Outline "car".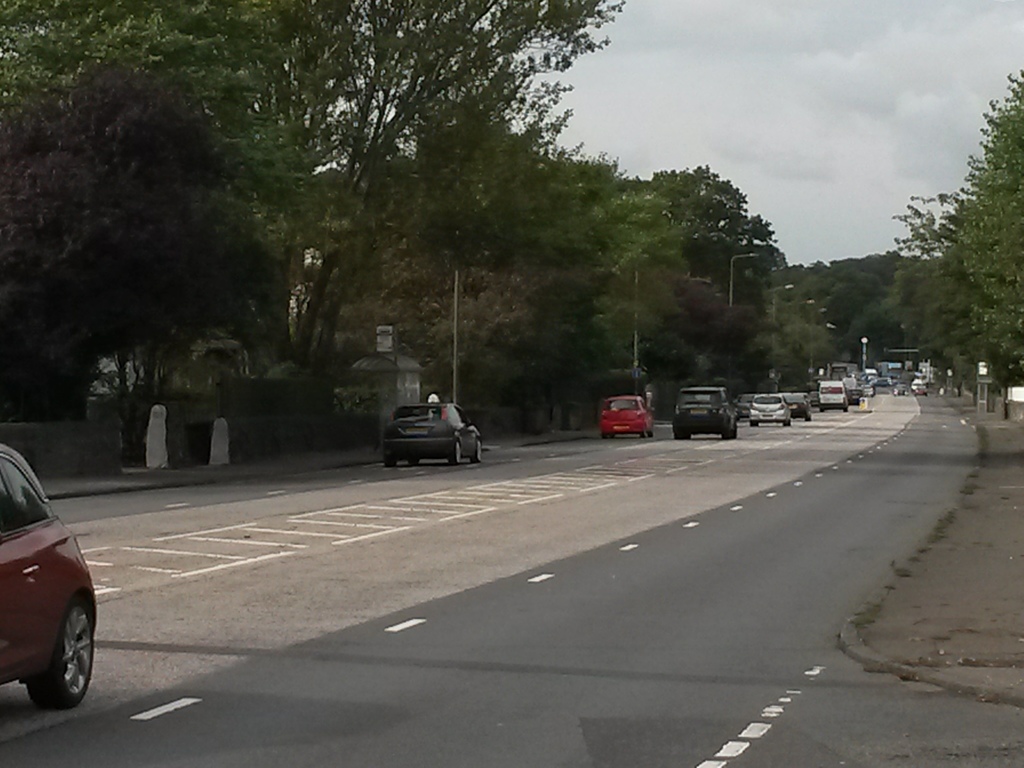
Outline: bbox=(874, 383, 876, 396).
